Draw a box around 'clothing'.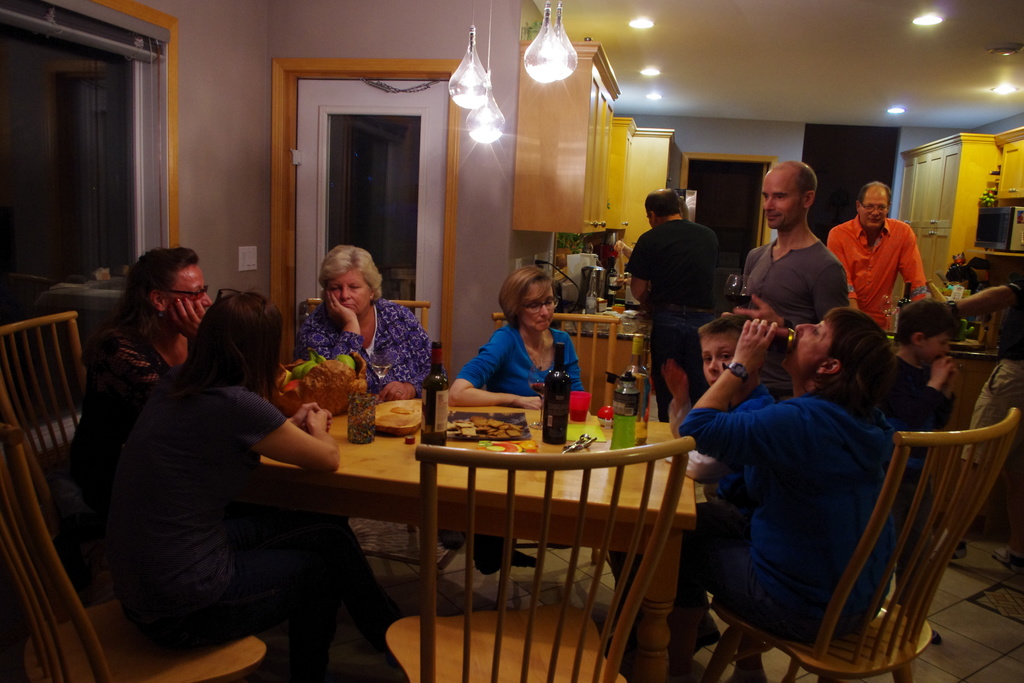
61 317 173 511.
